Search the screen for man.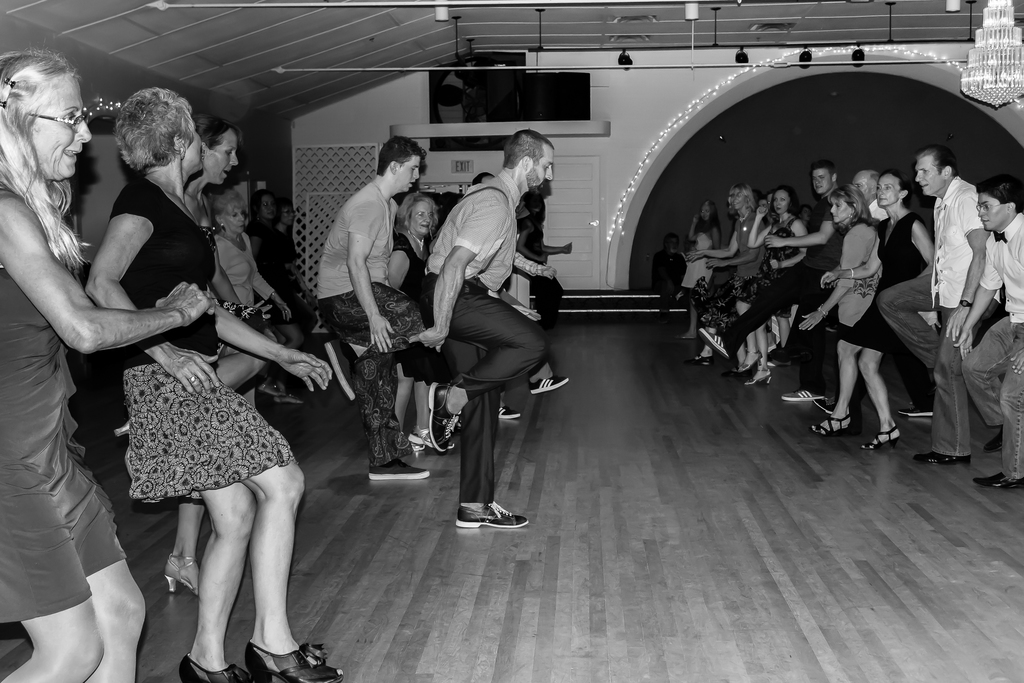
Found at box=[699, 157, 840, 401].
